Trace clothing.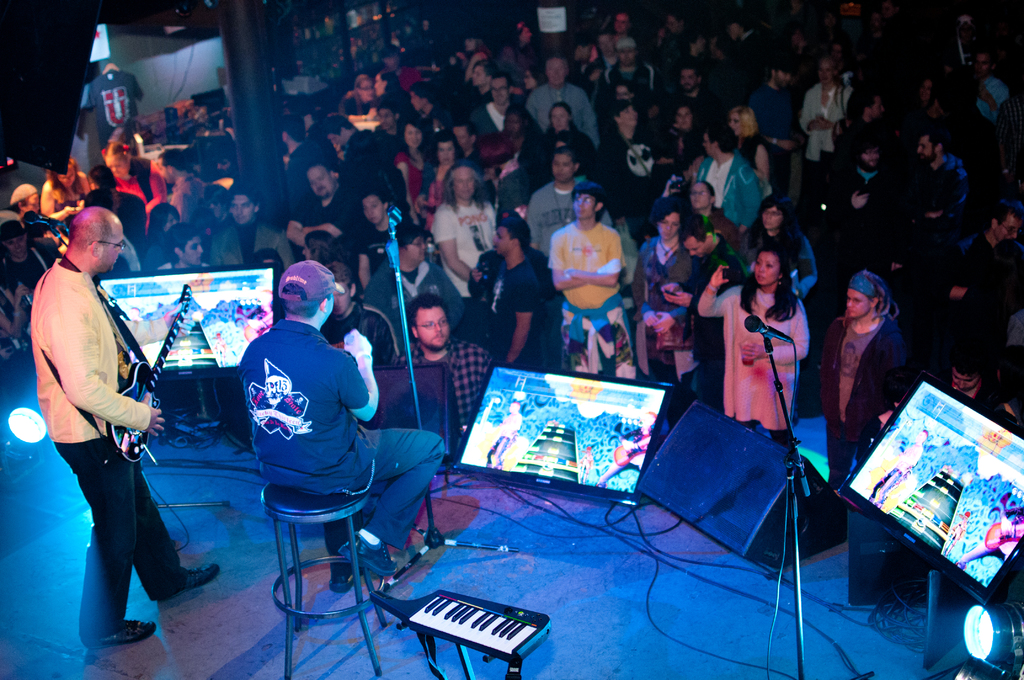
Traced to {"x1": 295, "y1": 186, "x2": 359, "y2": 252}.
